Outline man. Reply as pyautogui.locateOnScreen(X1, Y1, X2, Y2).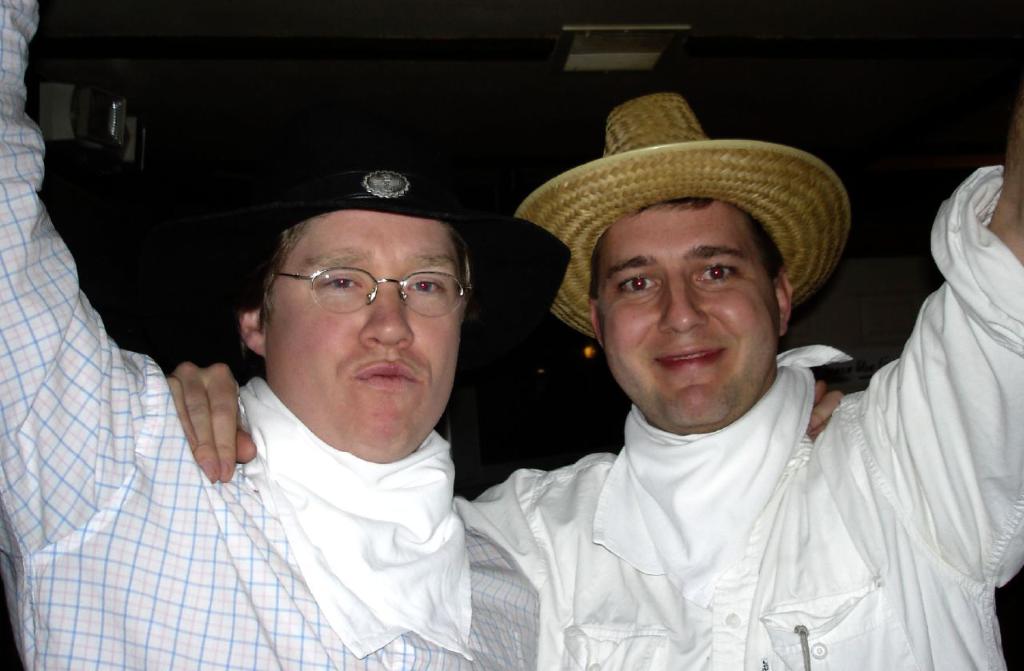
pyautogui.locateOnScreen(0, 0, 548, 670).
